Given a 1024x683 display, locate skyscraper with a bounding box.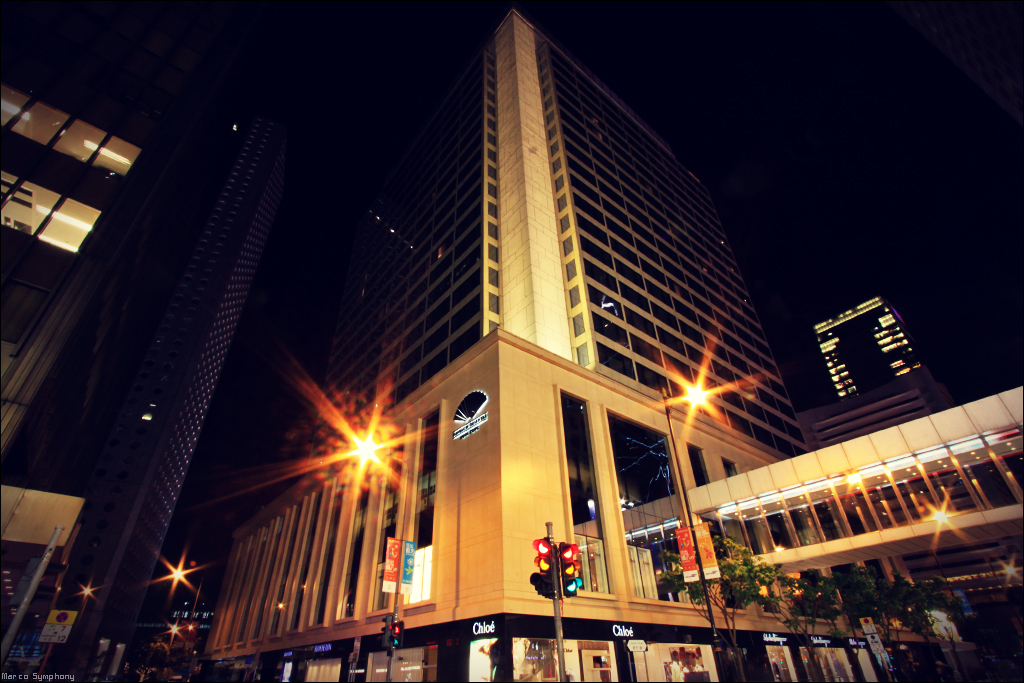
Located: [x1=810, y1=291, x2=934, y2=420].
